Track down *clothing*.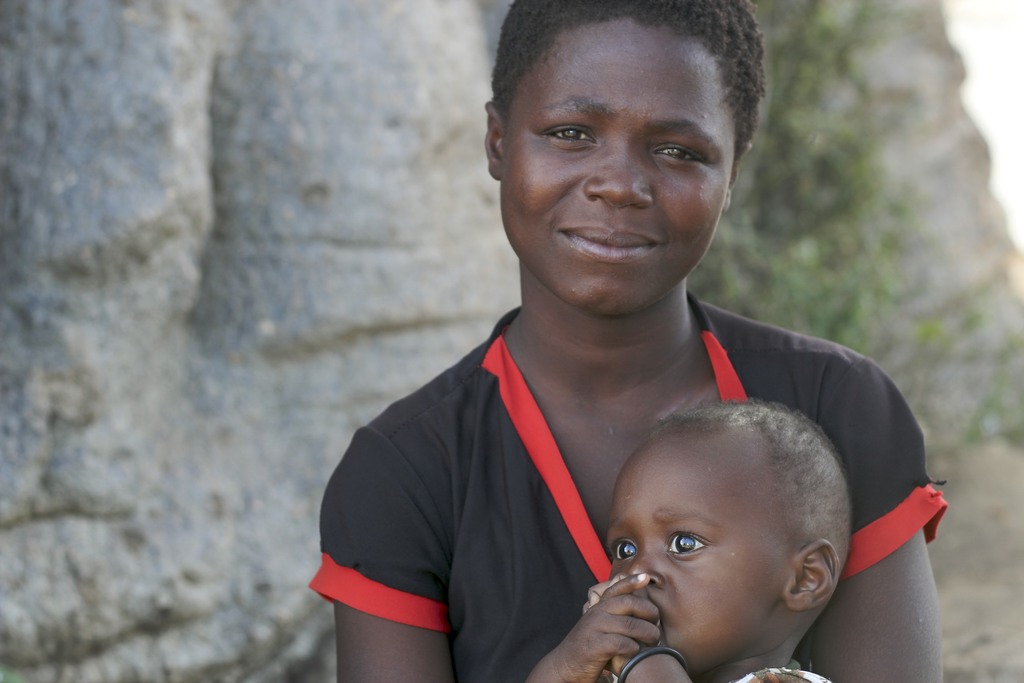
Tracked to {"left": 304, "top": 305, "right": 947, "bottom": 682}.
